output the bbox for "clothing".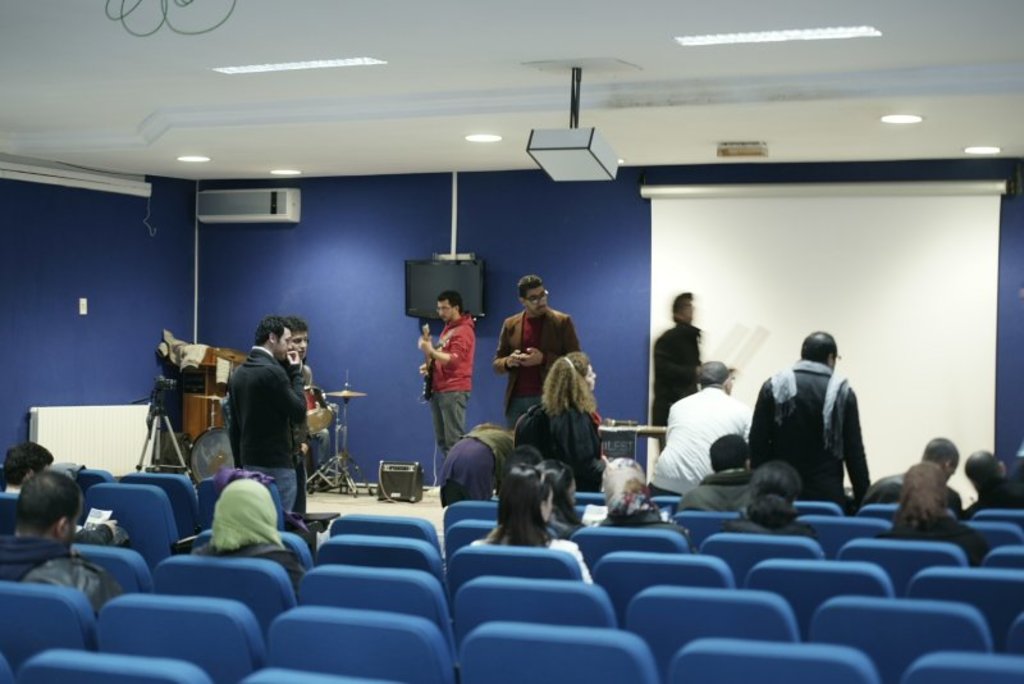
left=0, top=532, right=111, bottom=616.
